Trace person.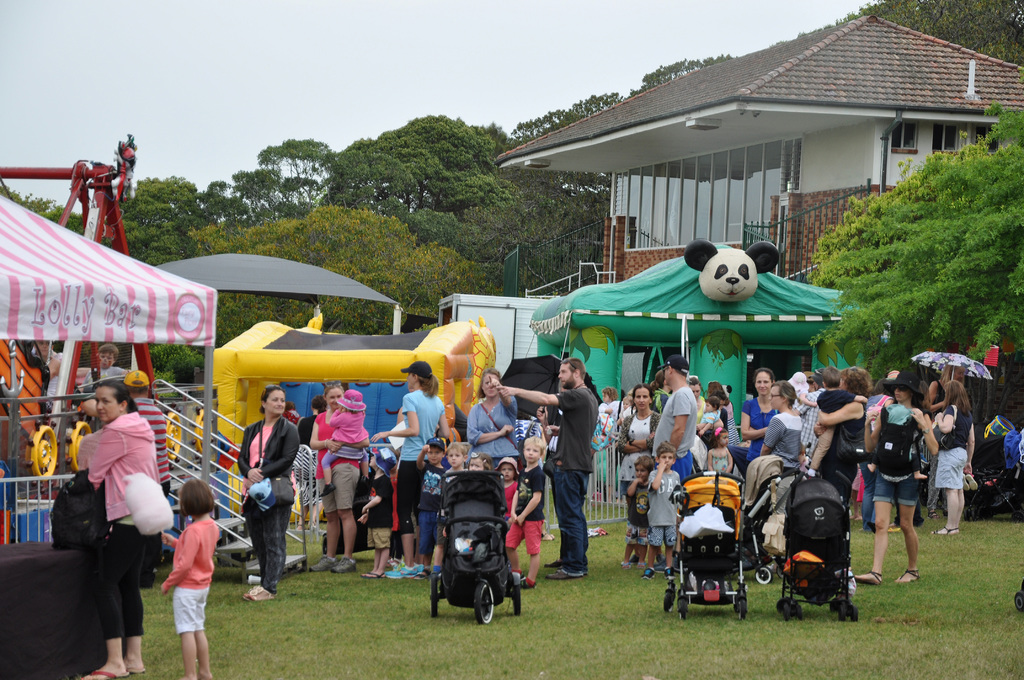
Traced to x1=228, y1=389, x2=295, y2=606.
